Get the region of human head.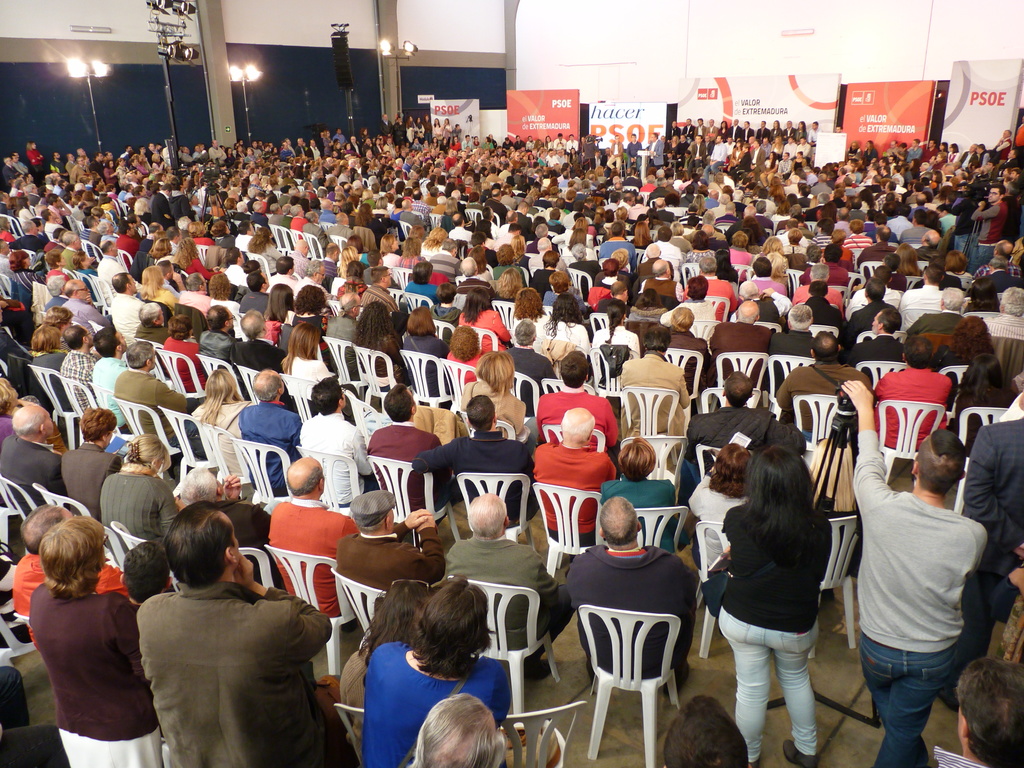
948:248:966:271.
